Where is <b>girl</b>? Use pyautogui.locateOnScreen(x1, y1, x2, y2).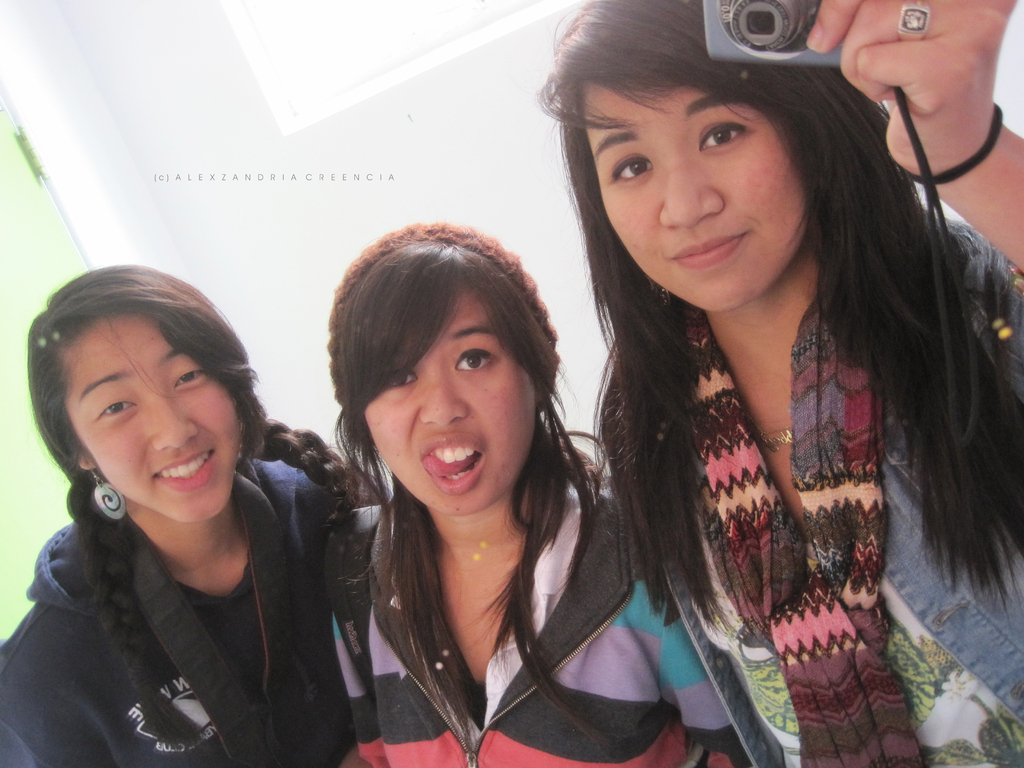
pyautogui.locateOnScreen(328, 223, 752, 767).
